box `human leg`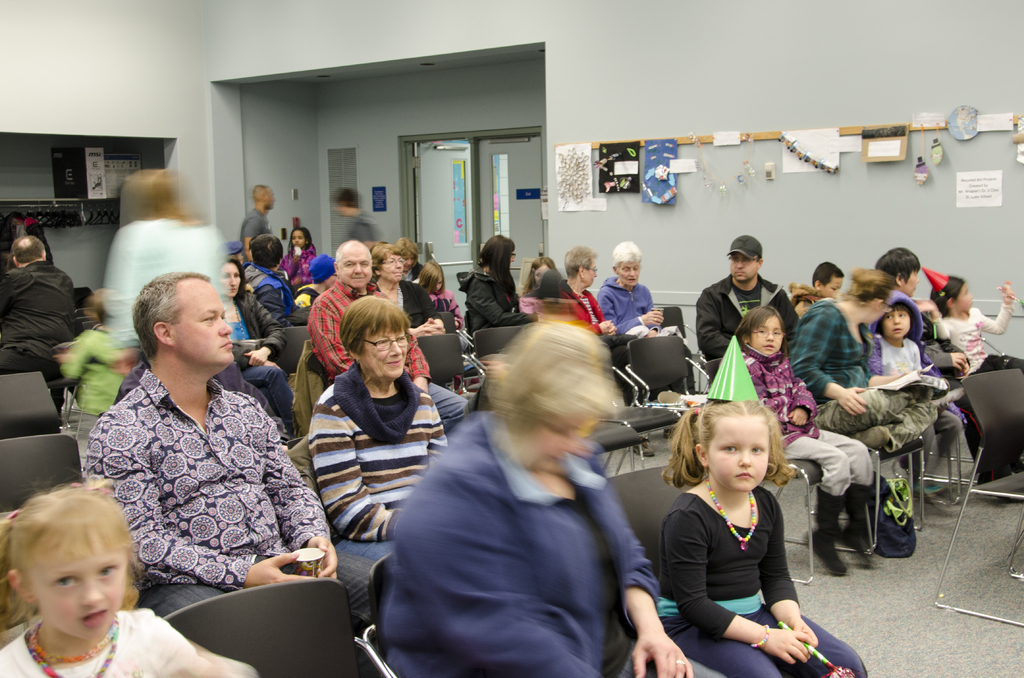
782/428/855/582
